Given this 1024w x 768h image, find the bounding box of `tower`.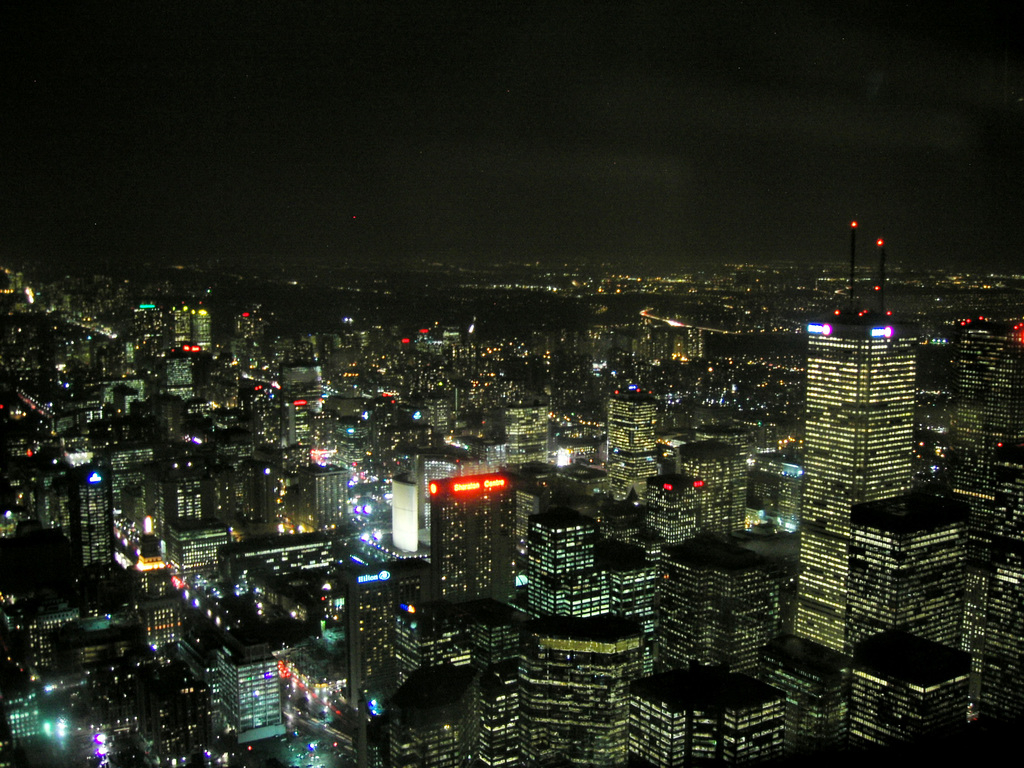
select_region(628, 661, 788, 767).
